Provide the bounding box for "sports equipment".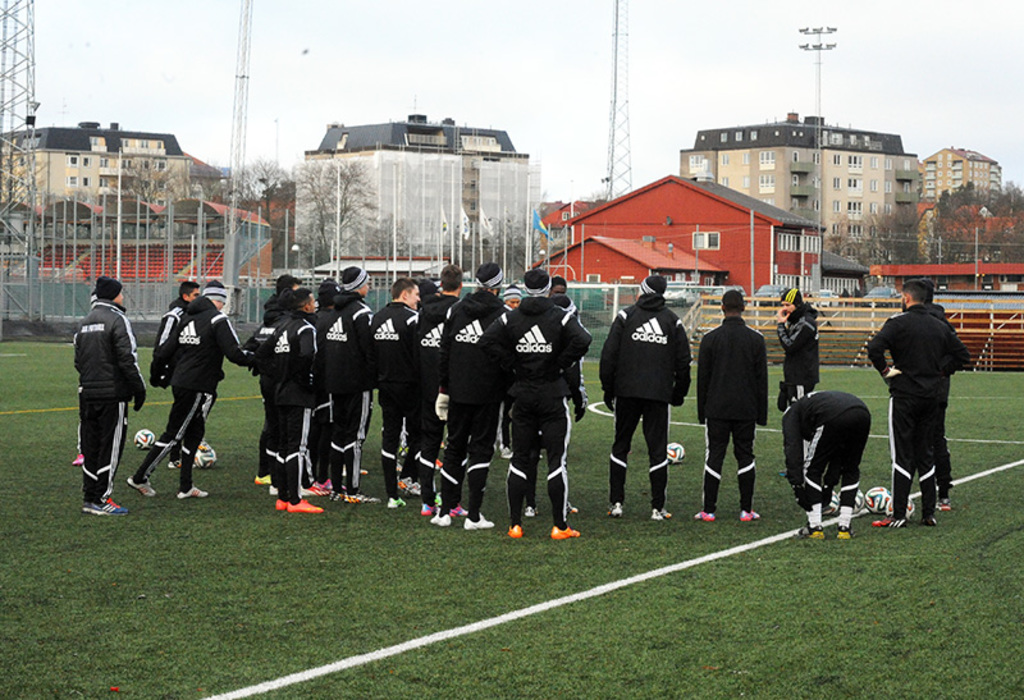
822,489,838,517.
